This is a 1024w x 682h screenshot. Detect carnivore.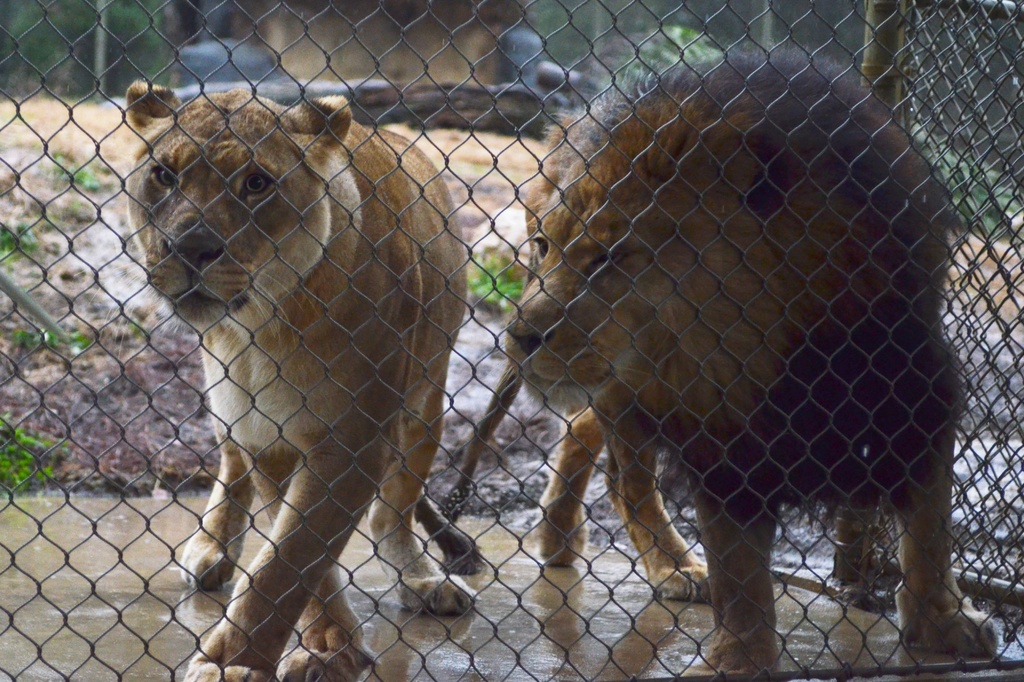
[461, 33, 1012, 681].
